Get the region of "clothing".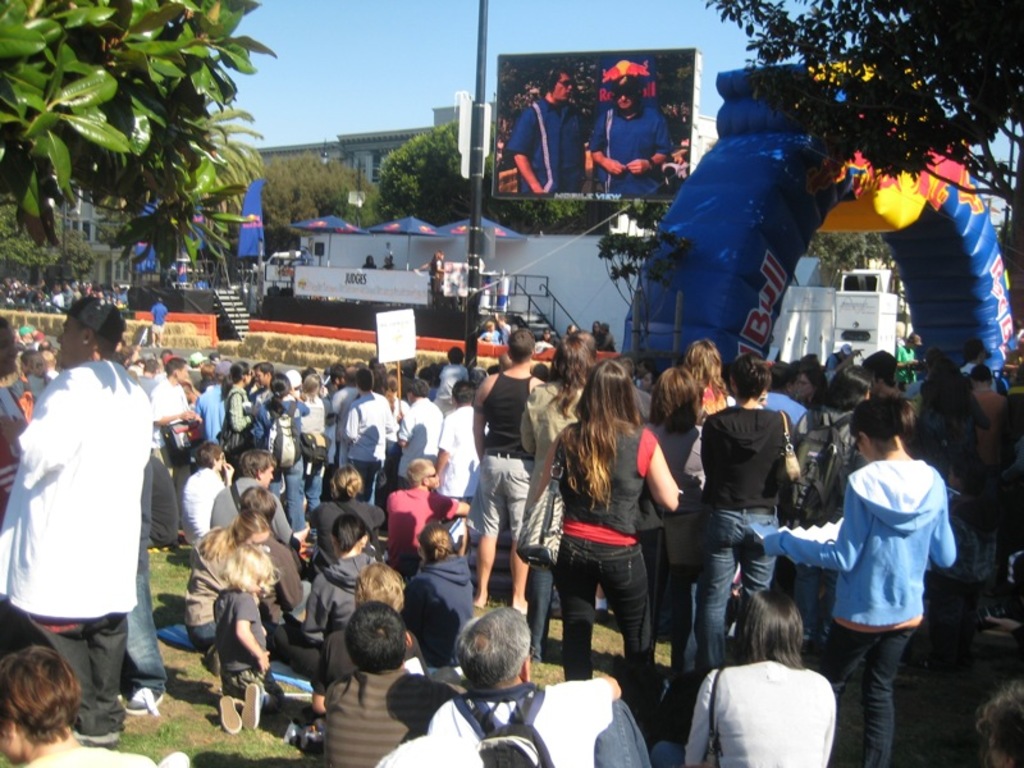
rect(335, 397, 394, 483).
